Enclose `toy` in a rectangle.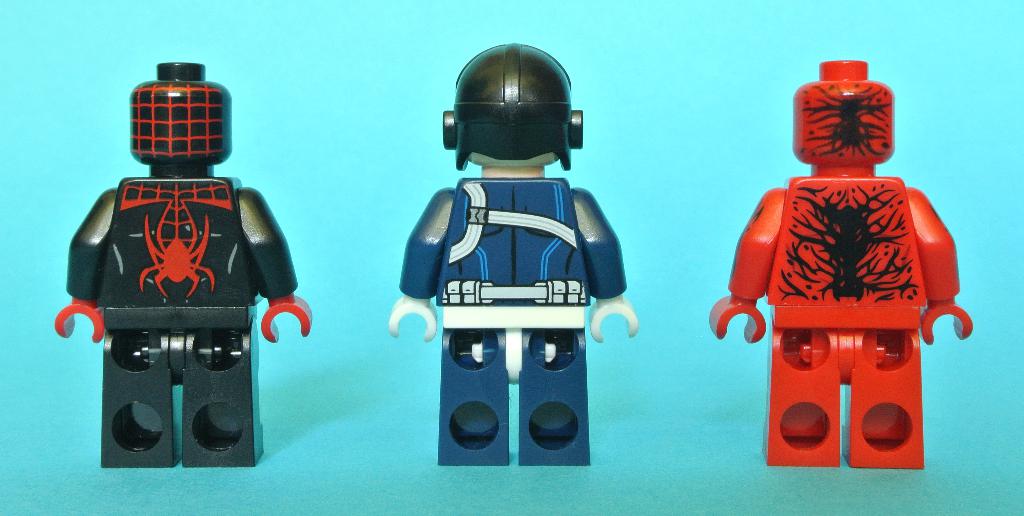
(left=703, top=58, right=979, bottom=470).
